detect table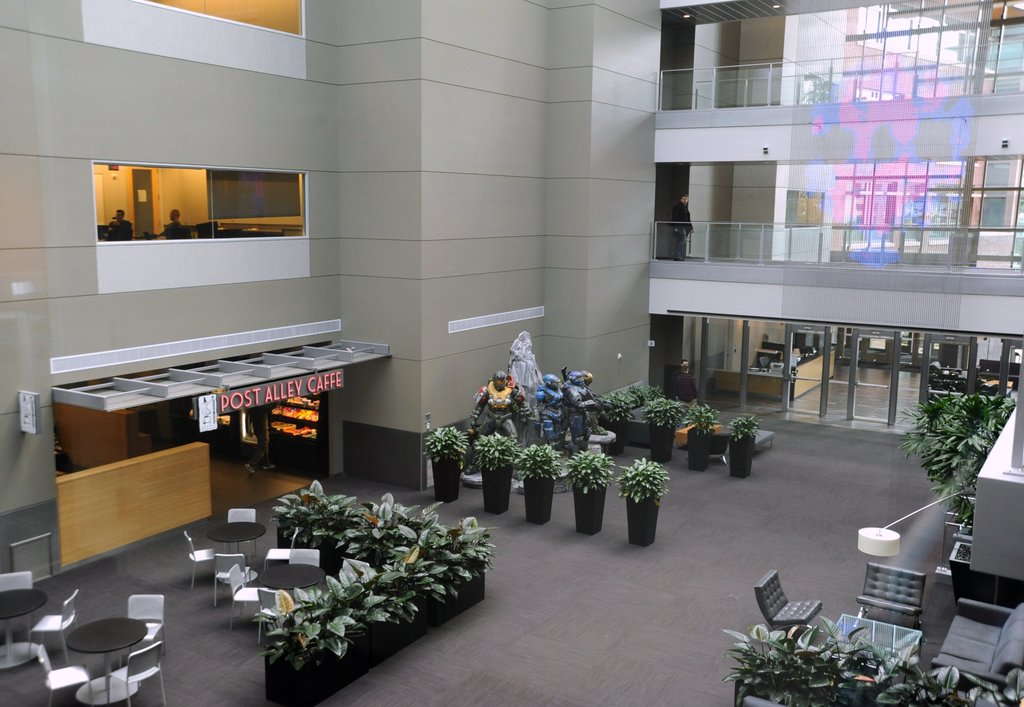
824, 612, 921, 689
